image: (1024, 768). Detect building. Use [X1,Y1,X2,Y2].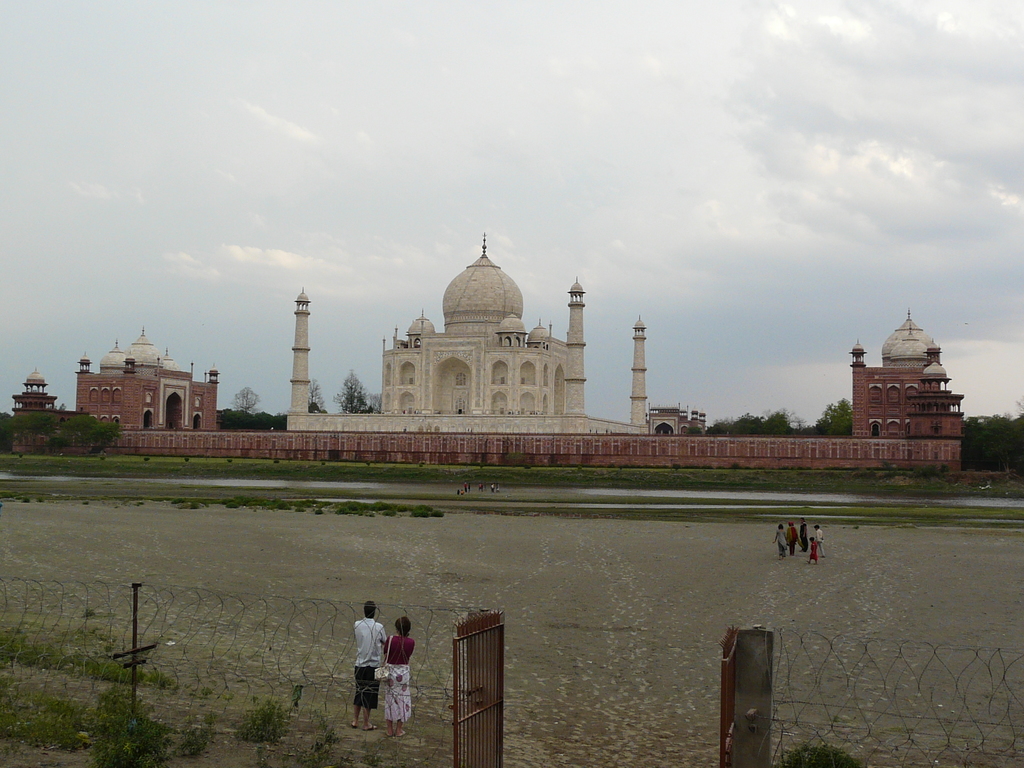
[74,325,218,431].
